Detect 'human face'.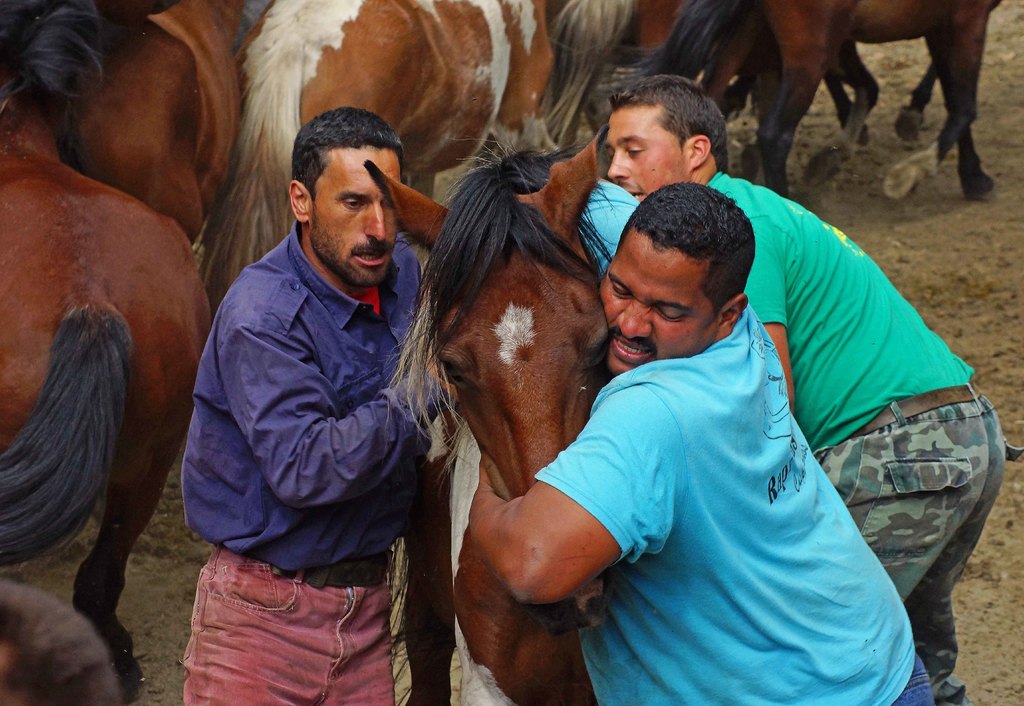
Detected at [left=316, top=144, right=399, bottom=284].
